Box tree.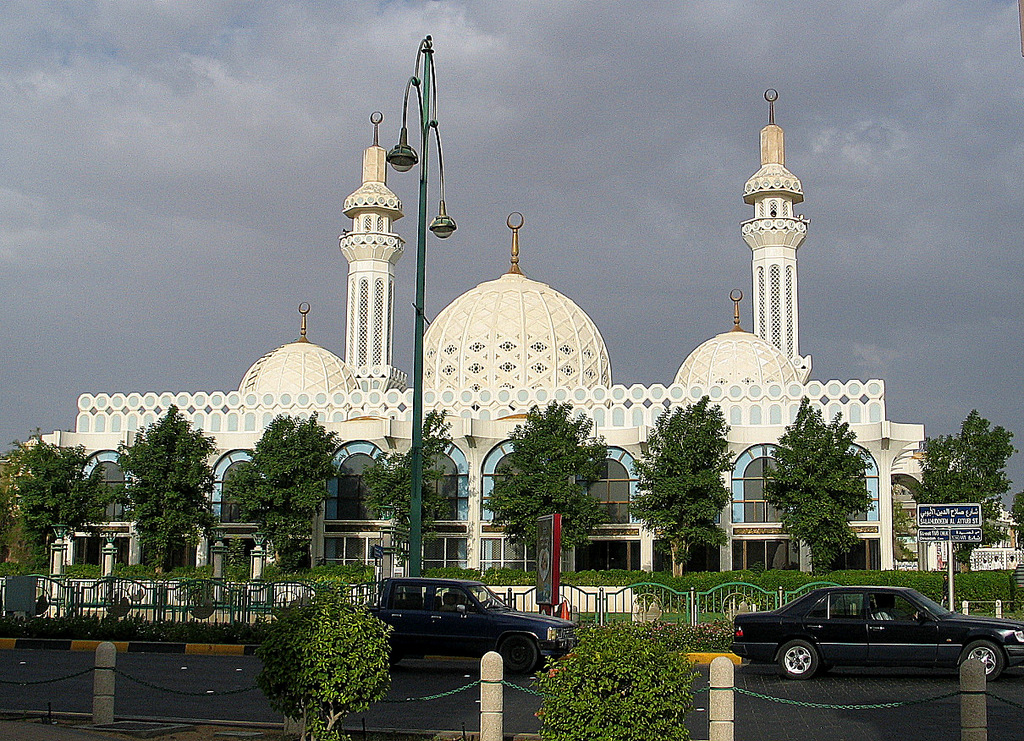
[x1=482, y1=397, x2=615, y2=568].
